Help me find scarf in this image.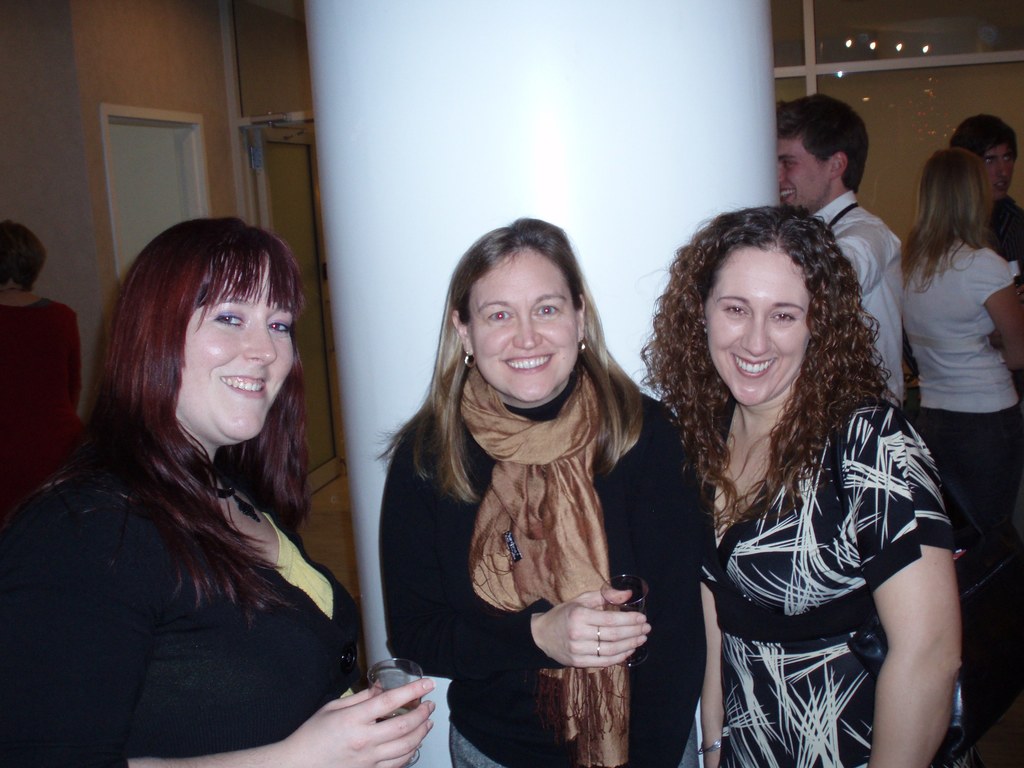
Found it: locate(456, 358, 633, 767).
